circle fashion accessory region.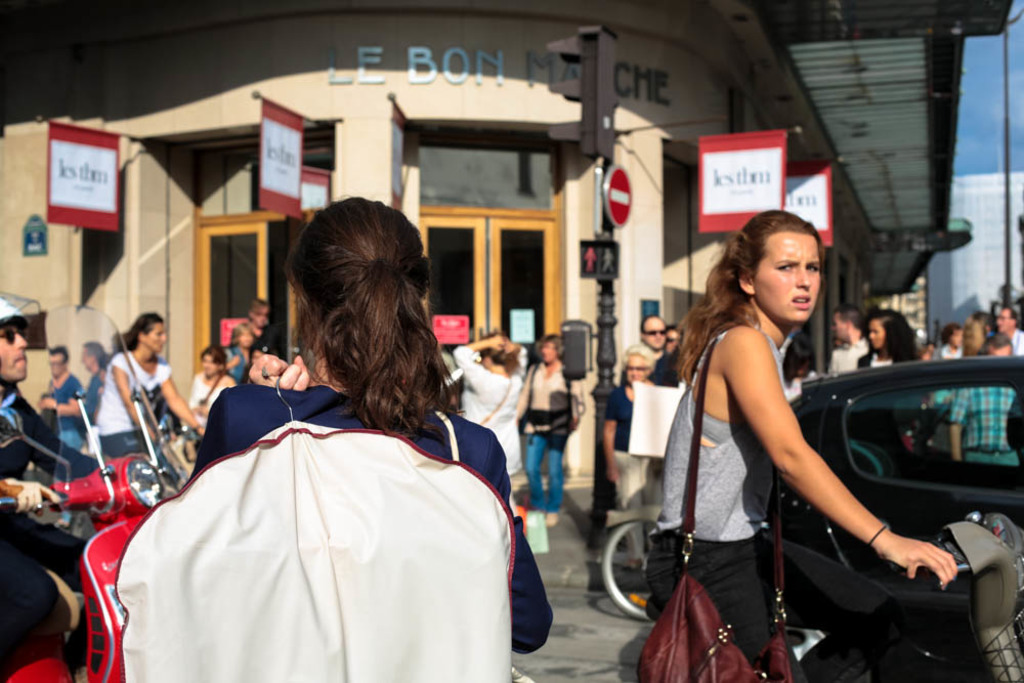
Region: {"x1": 863, "y1": 524, "x2": 887, "y2": 551}.
